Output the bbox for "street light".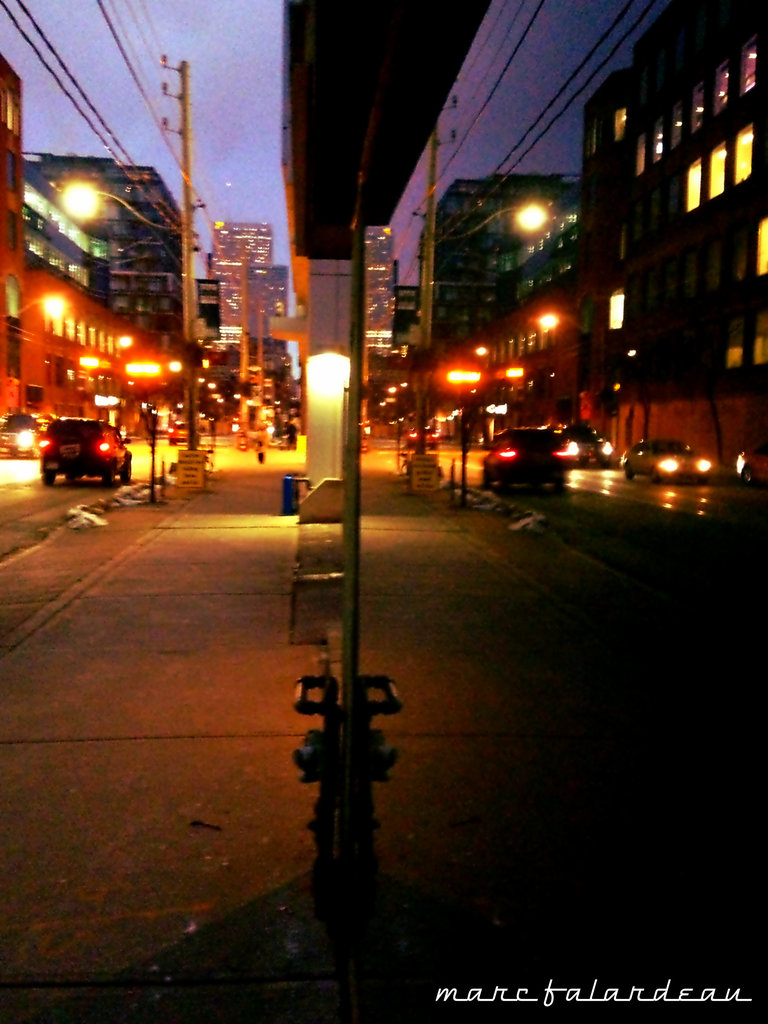
BBox(58, 59, 192, 456).
